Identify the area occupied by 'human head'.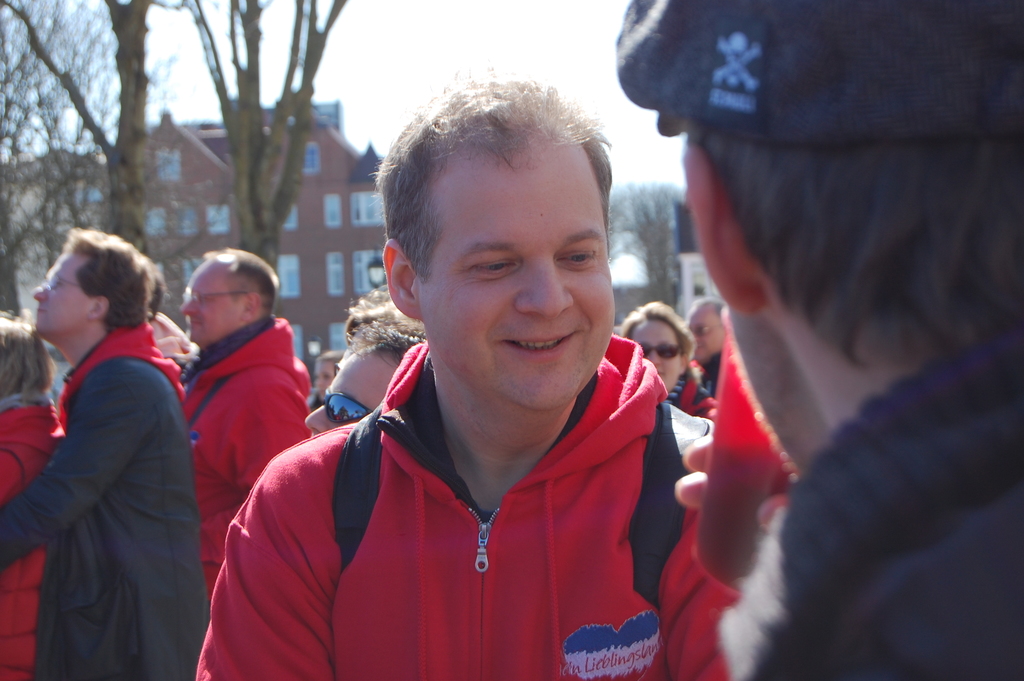
Area: <bbox>684, 295, 721, 366</bbox>.
